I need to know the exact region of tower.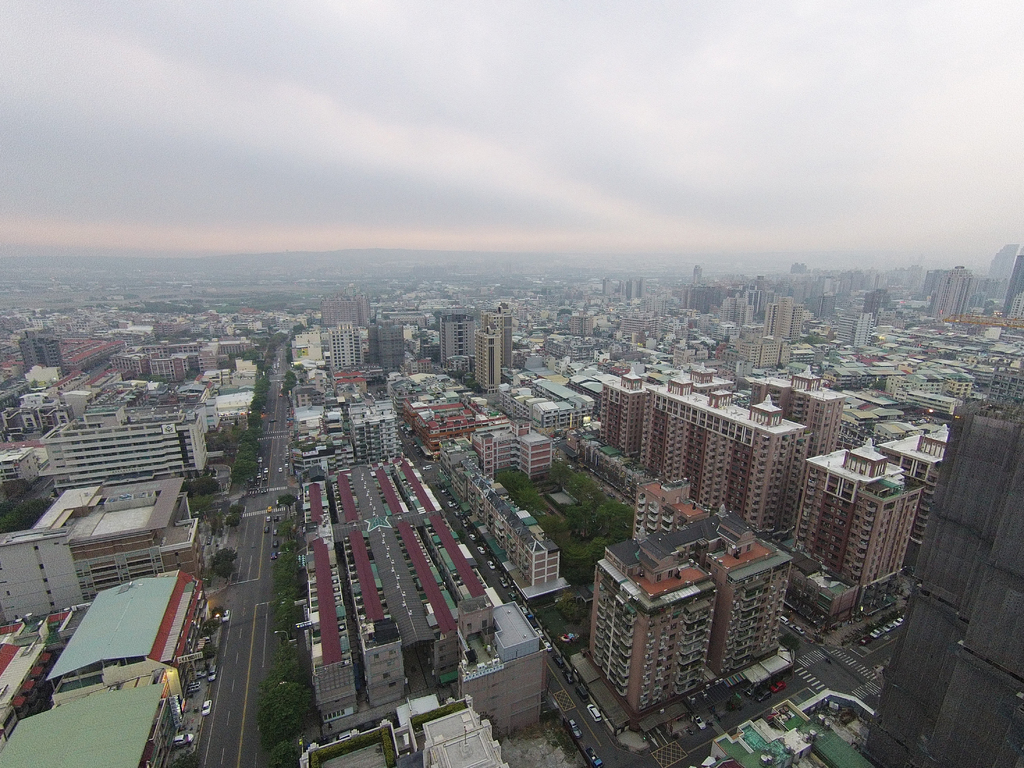
Region: region(19, 325, 68, 371).
